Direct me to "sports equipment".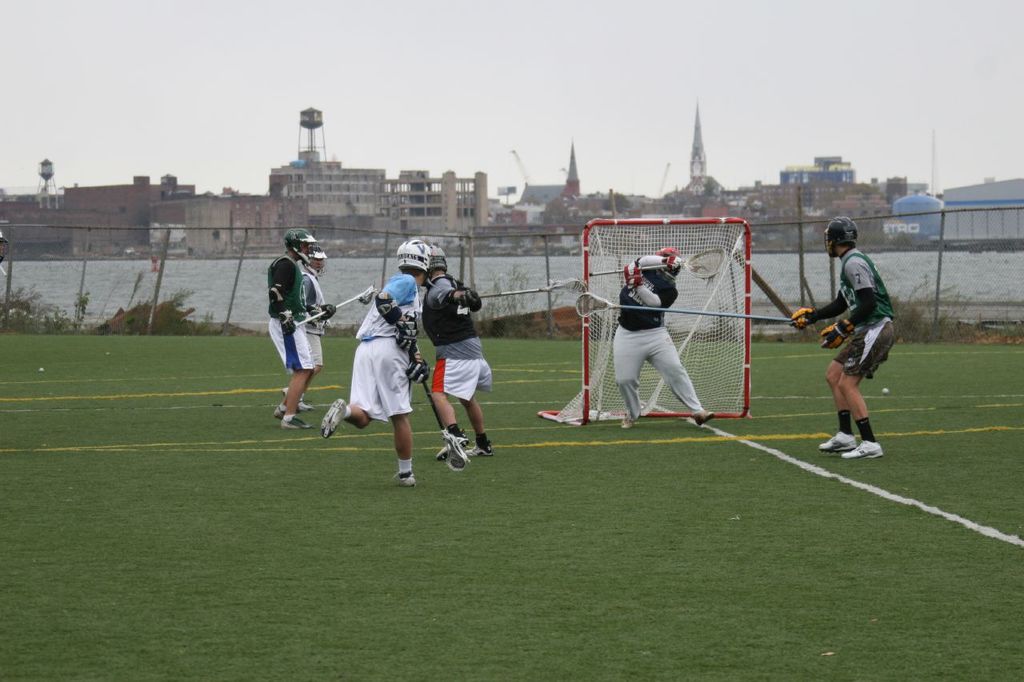
Direction: (x1=319, y1=401, x2=347, y2=441).
